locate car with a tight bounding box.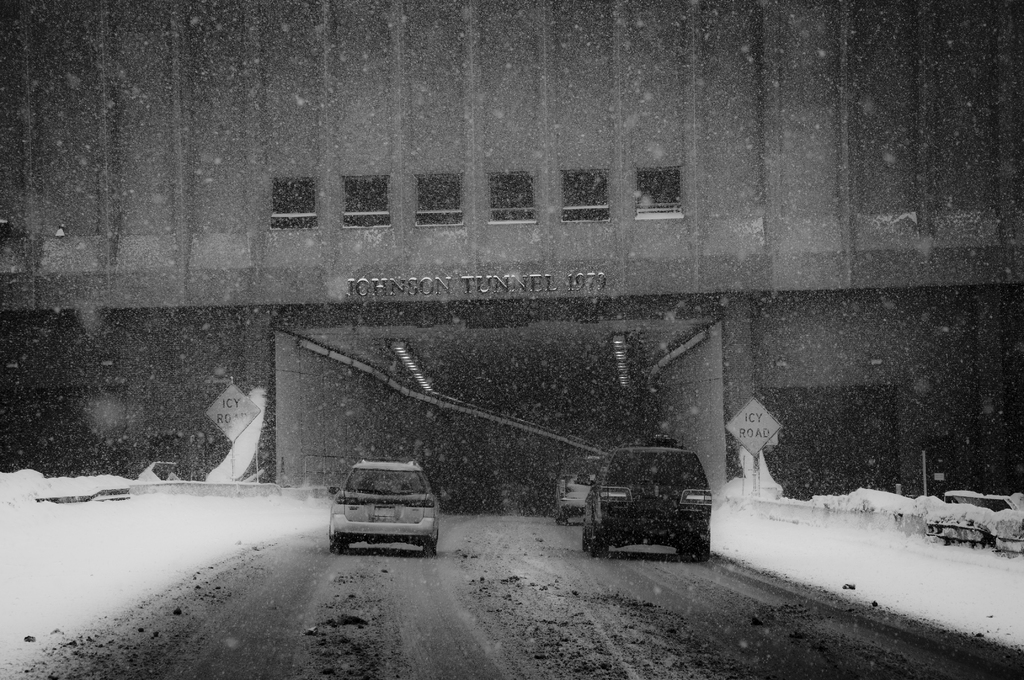
l=556, t=448, r=602, b=522.
